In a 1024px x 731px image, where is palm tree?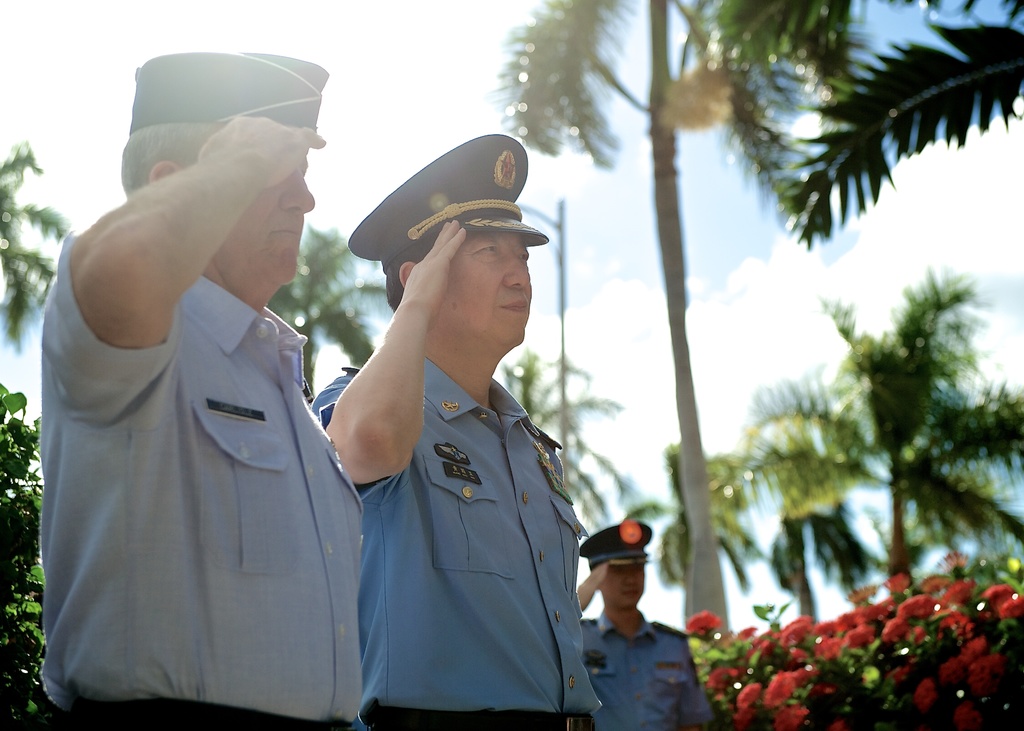
<box>658,446,754,617</box>.
